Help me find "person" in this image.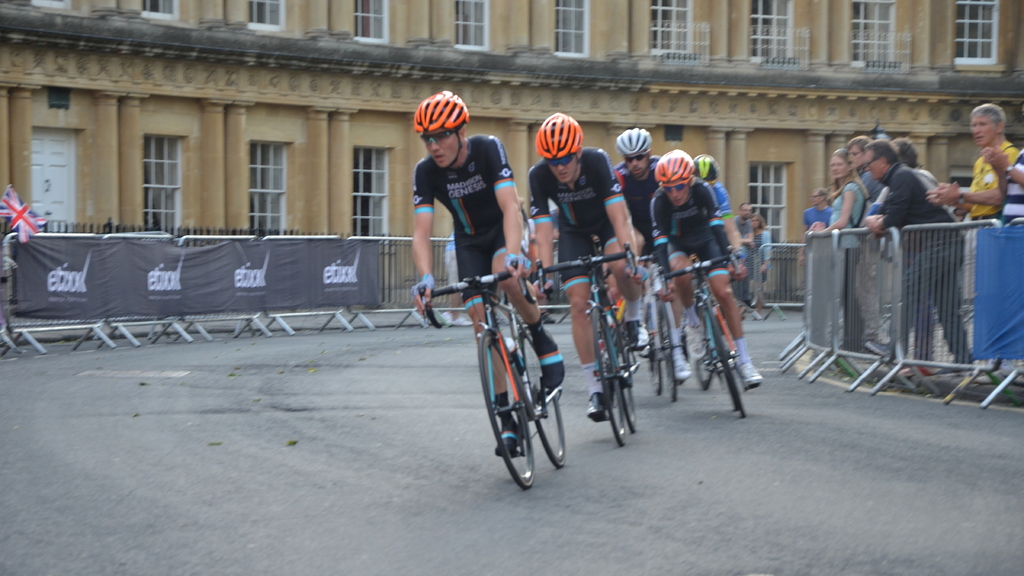
Found it: 930 99 1016 225.
